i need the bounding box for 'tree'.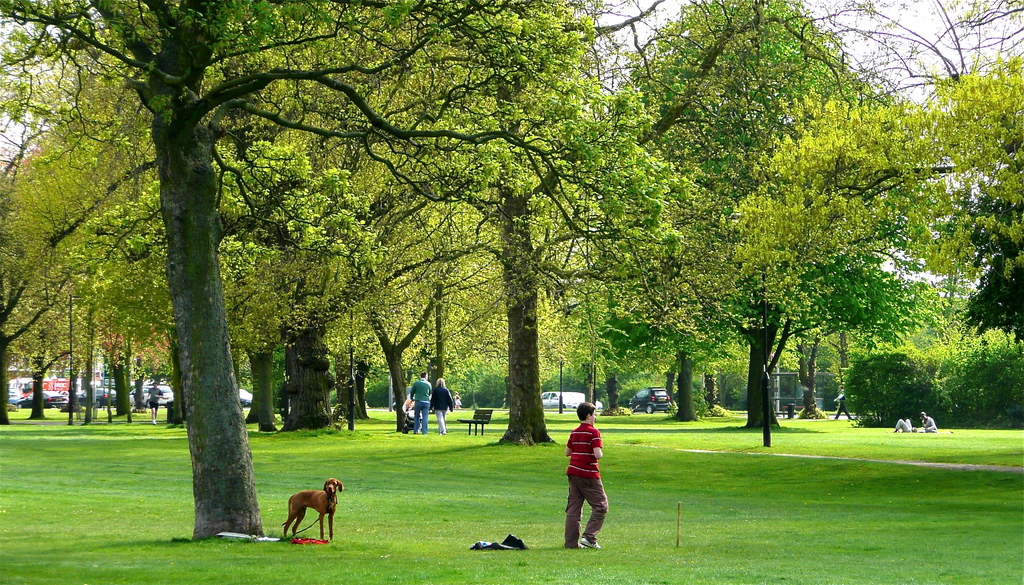
Here it is: [left=712, top=43, right=1023, bottom=290].
